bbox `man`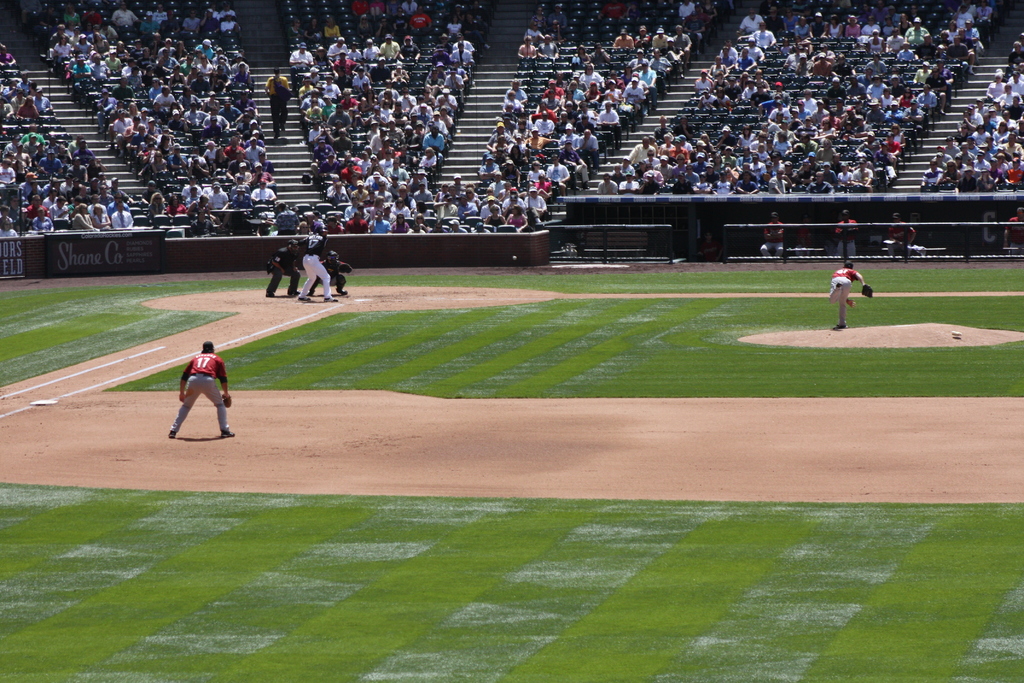
156:353:226:457
